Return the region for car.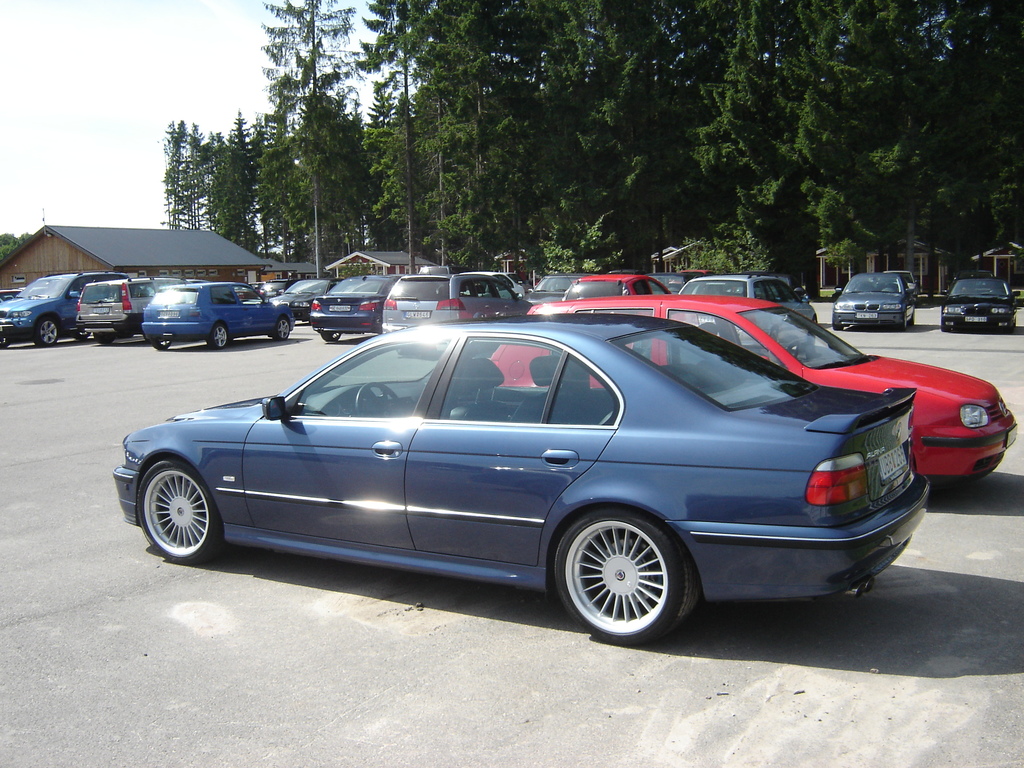
Rect(269, 270, 344, 321).
